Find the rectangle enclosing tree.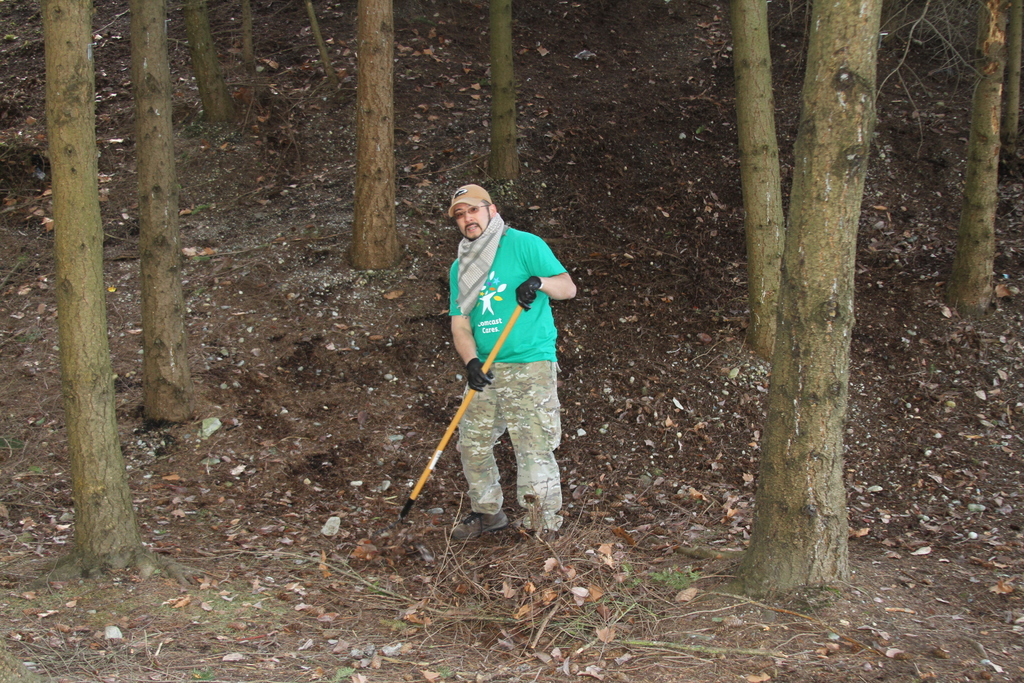
<bbox>150, 0, 234, 138</bbox>.
